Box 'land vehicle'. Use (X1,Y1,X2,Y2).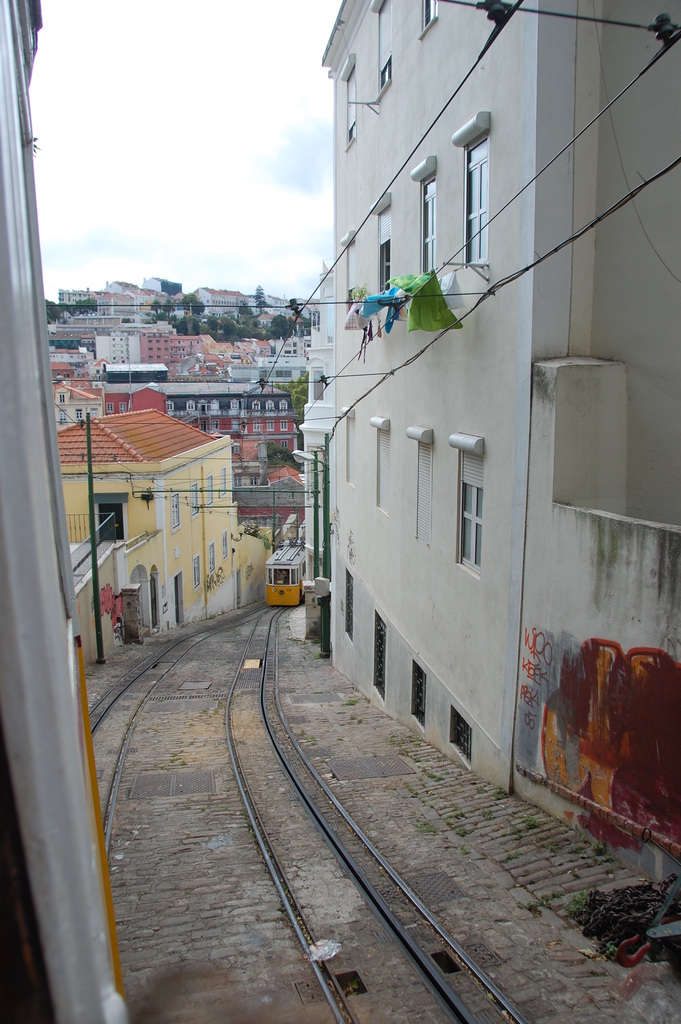
(262,534,306,609).
